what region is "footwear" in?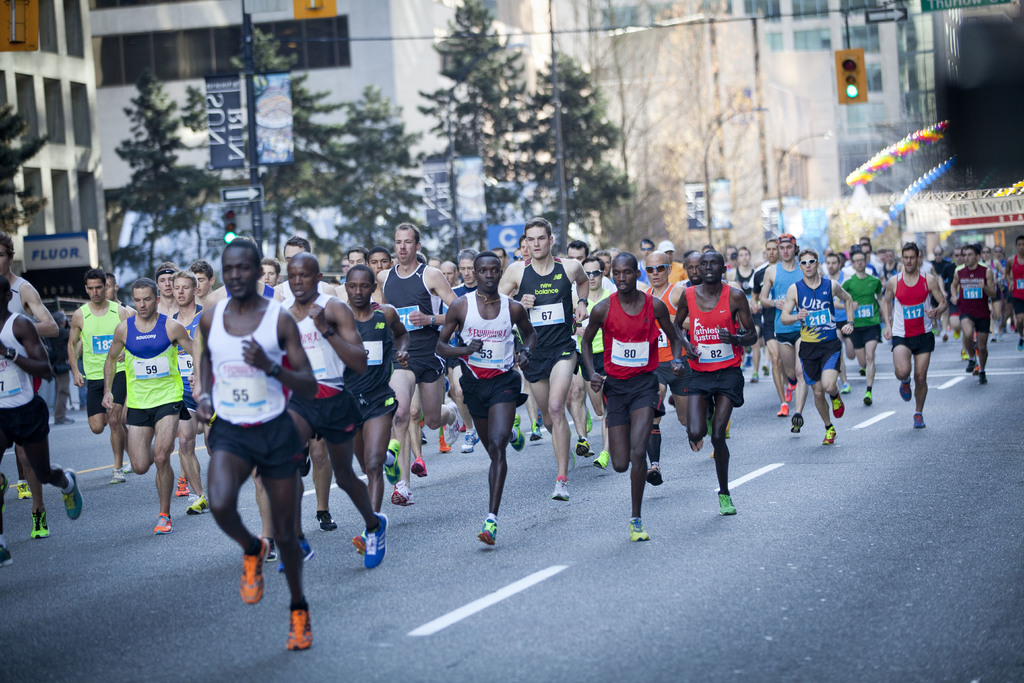
BBox(774, 402, 789, 419).
